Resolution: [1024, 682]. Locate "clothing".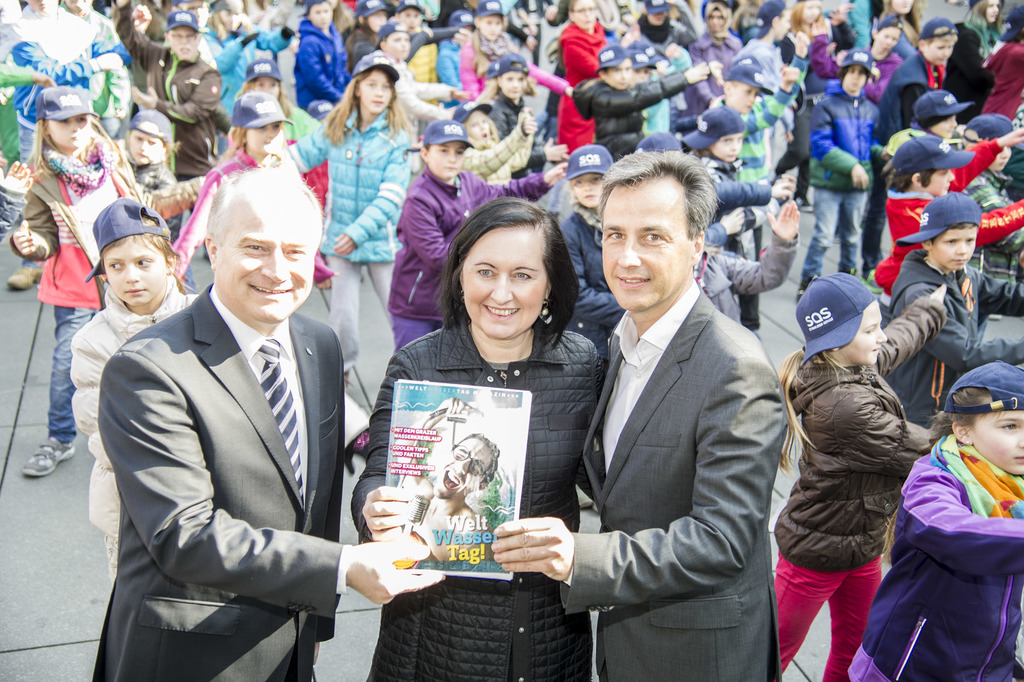
locate(363, 56, 460, 141).
